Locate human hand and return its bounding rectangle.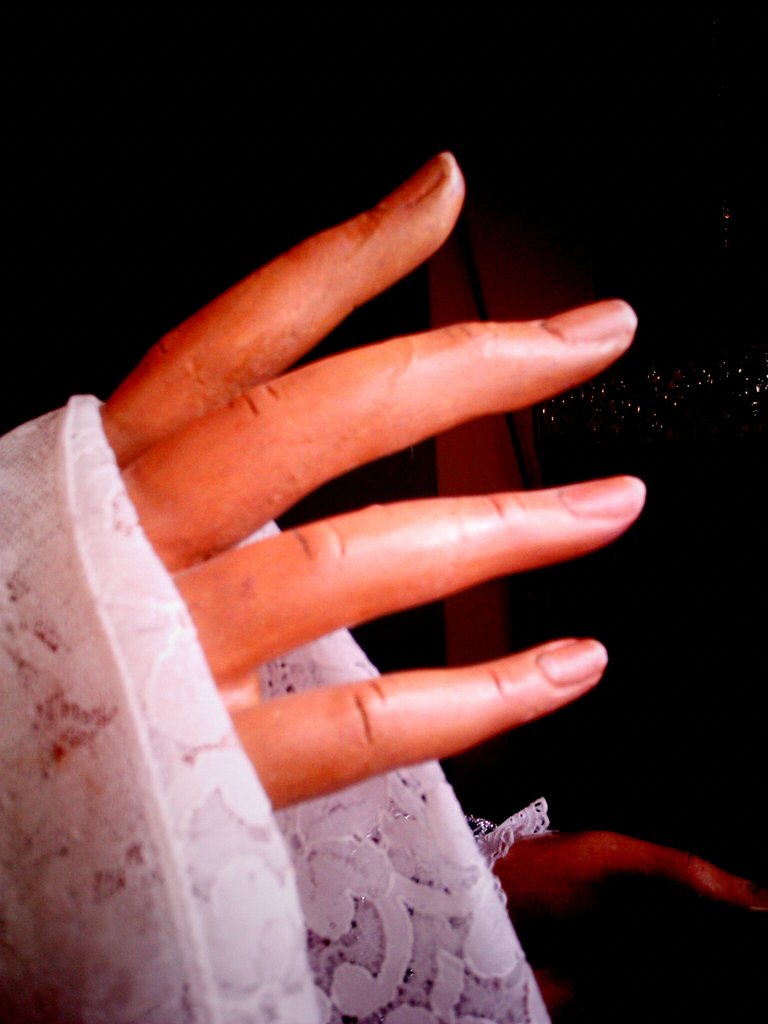
508,830,767,1018.
